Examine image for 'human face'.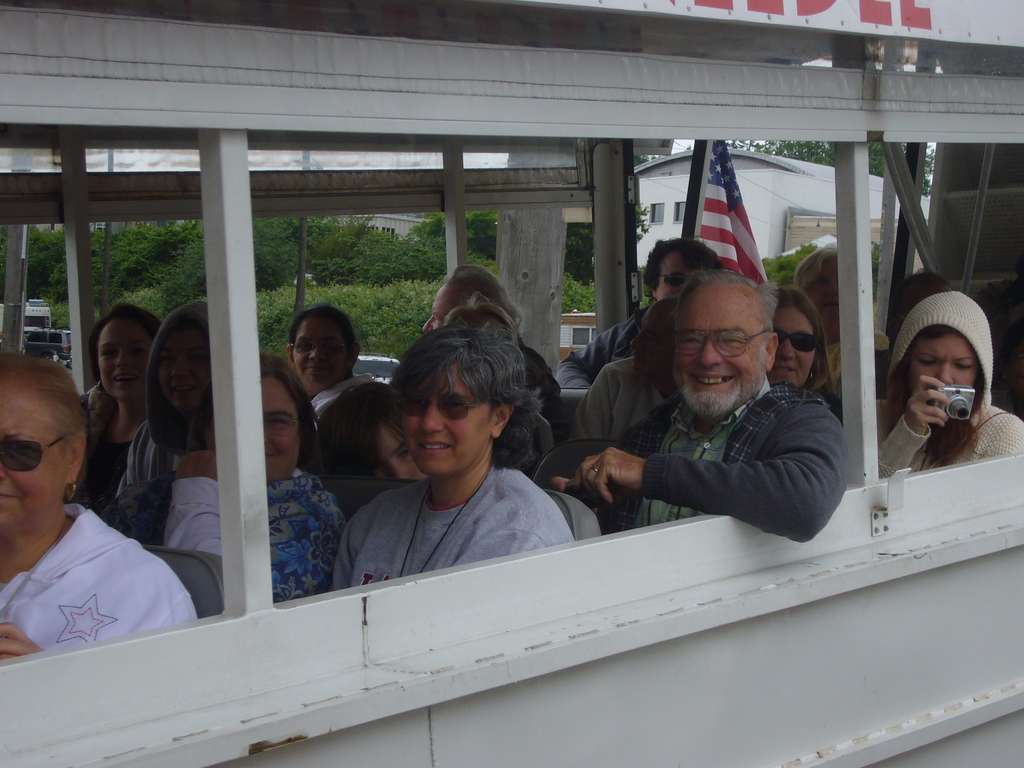
Examination result: select_region(96, 320, 136, 397).
